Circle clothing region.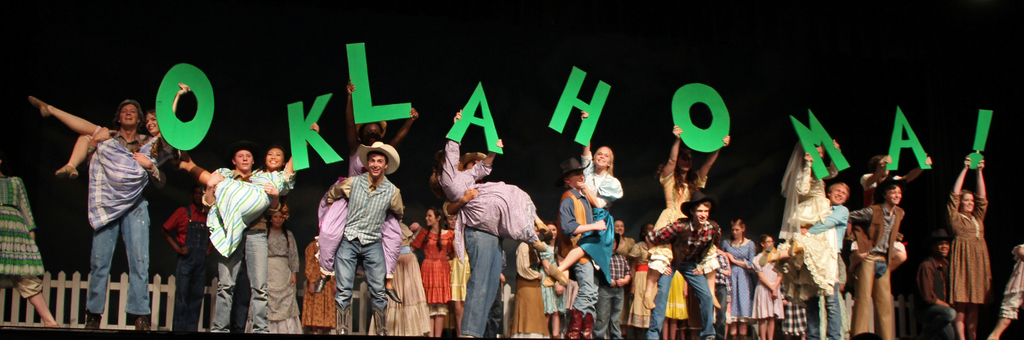
Region: bbox=[0, 177, 45, 300].
